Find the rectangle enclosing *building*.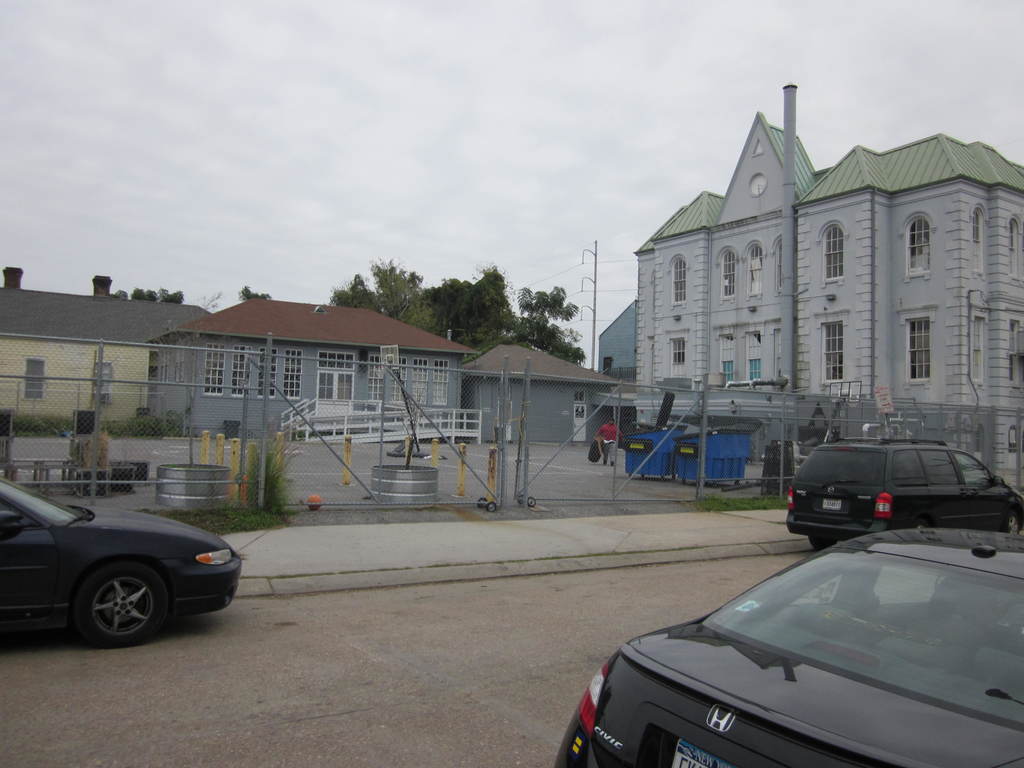
Rect(0, 264, 211, 430).
